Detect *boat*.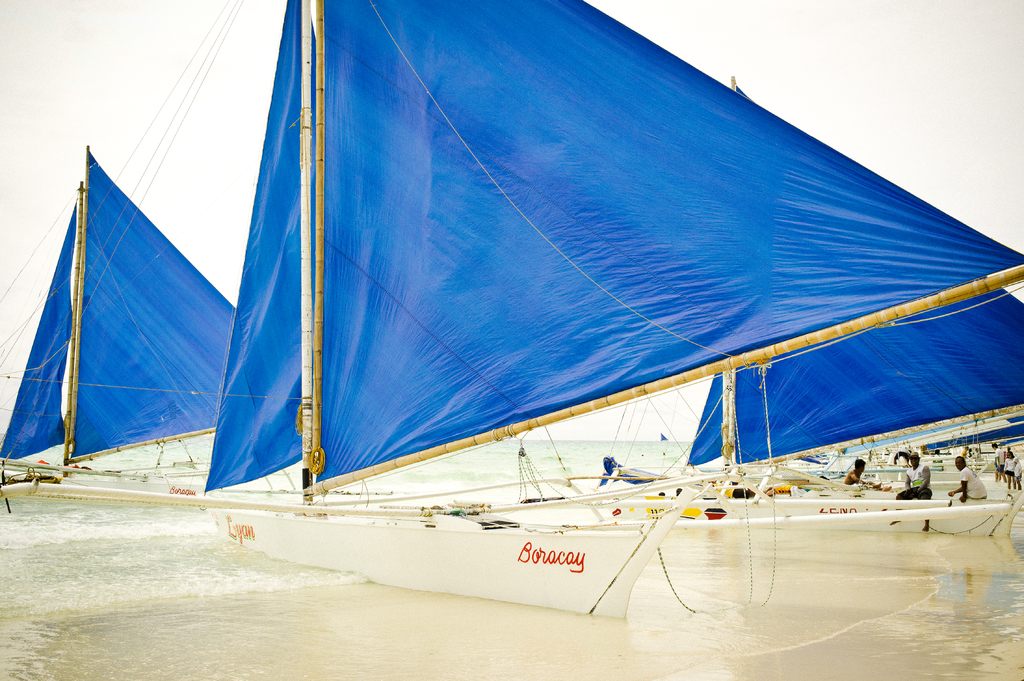
Detected at (x1=44, y1=0, x2=999, y2=639).
